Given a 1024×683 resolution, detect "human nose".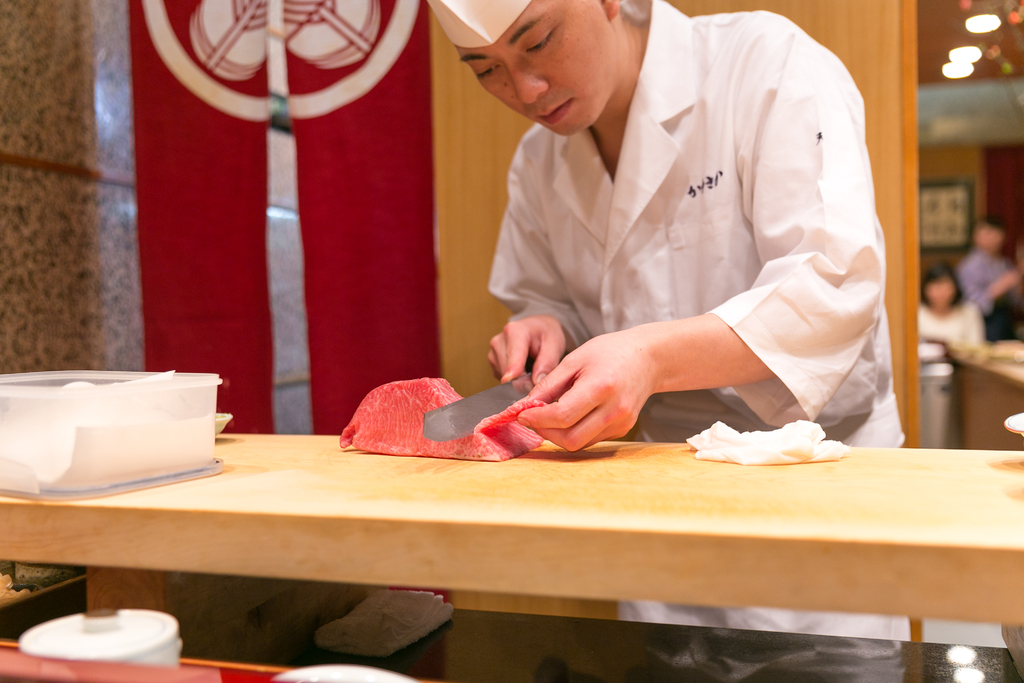
BBox(506, 64, 548, 106).
